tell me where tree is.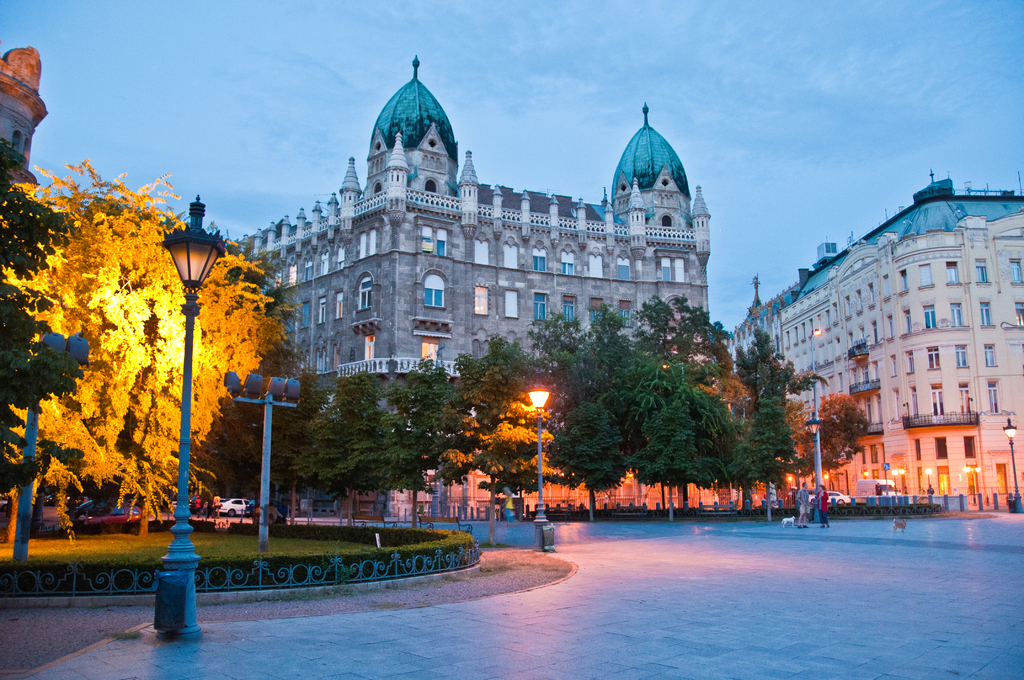
tree is at {"x1": 37, "y1": 152, "x2": 298, "y2": 548}.
